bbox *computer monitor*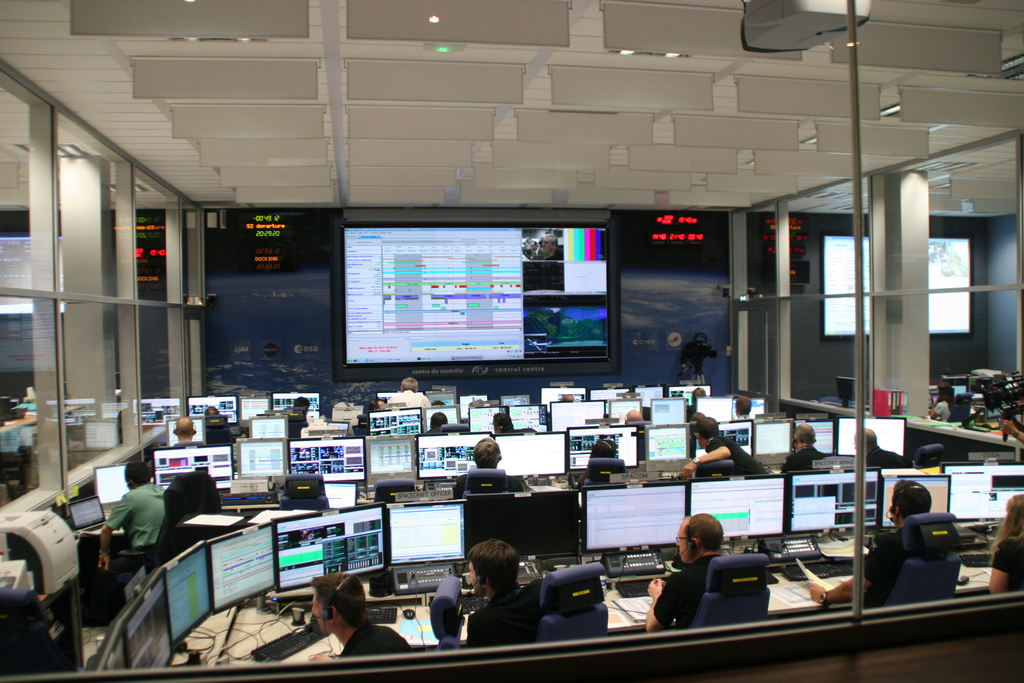
566,425,636,472
